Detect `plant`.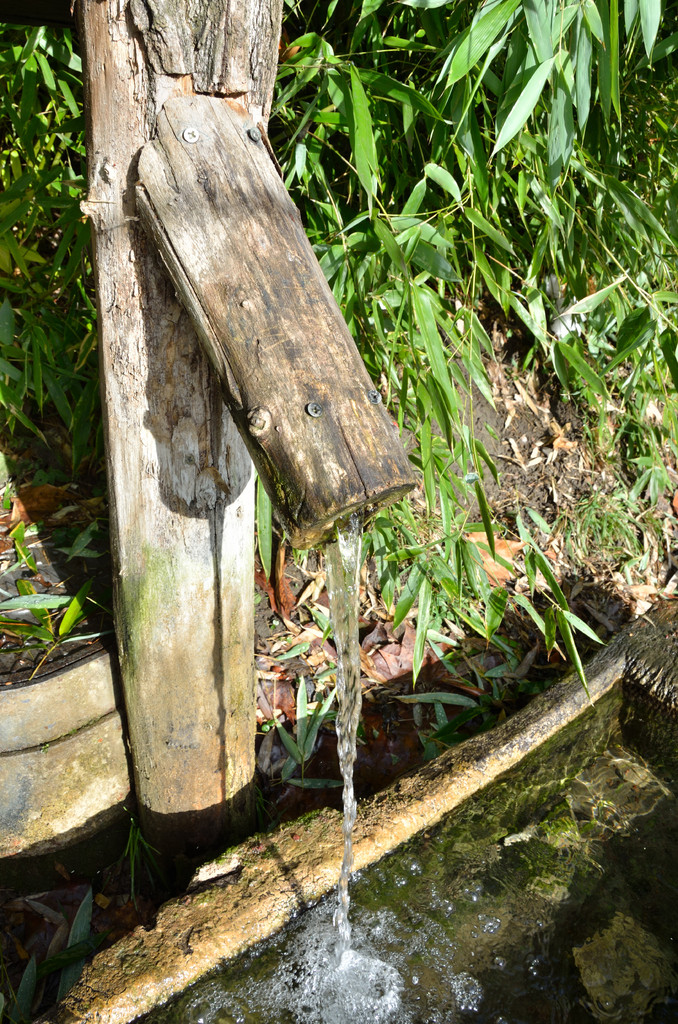
Detected at bbox=[120, 820, 163, 913].
